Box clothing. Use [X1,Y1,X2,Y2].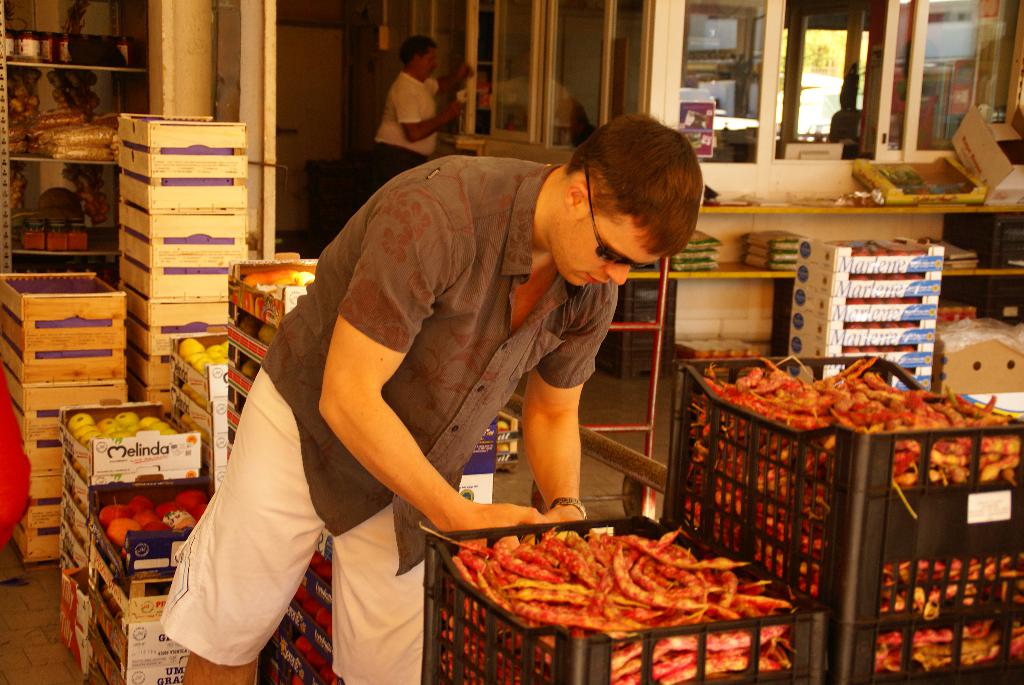
[232,150,668,592].
